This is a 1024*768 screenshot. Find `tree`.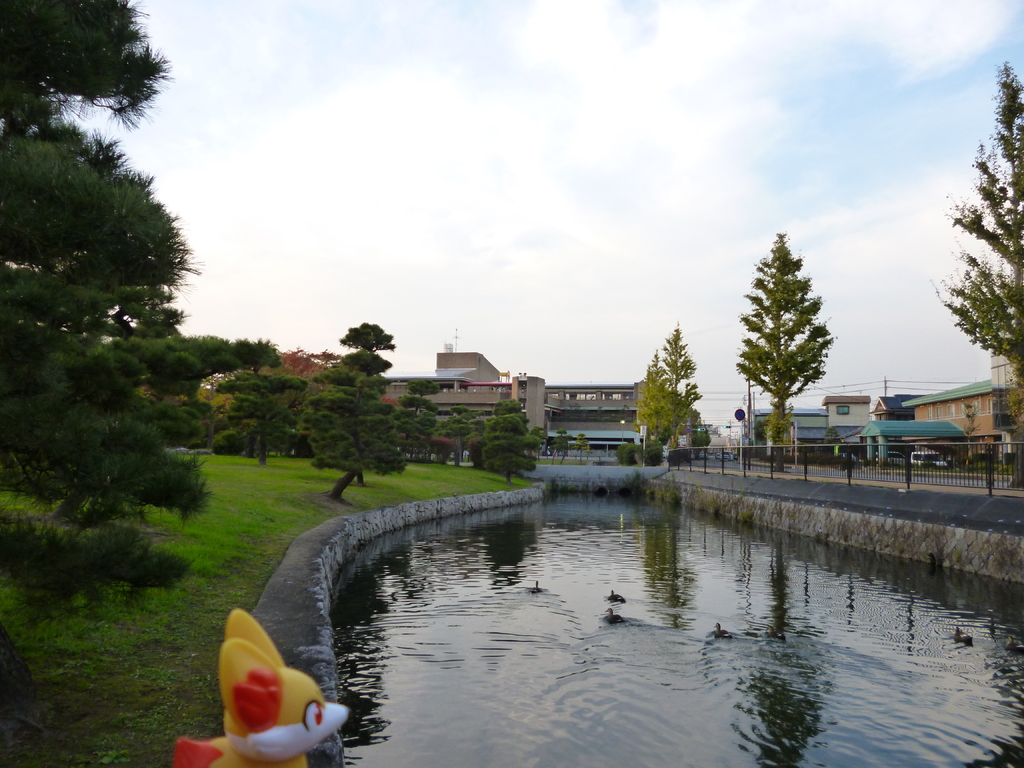
Bounding box: 214:340:298:474.
